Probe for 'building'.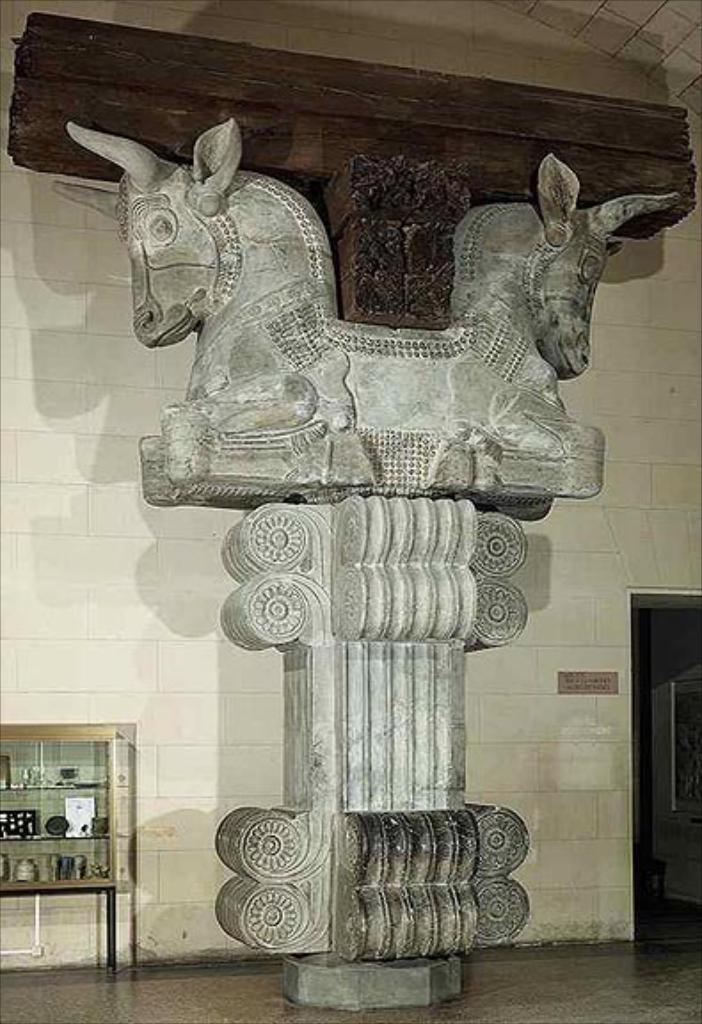
Probe result: select_region(0, 0, 700, 1022).
